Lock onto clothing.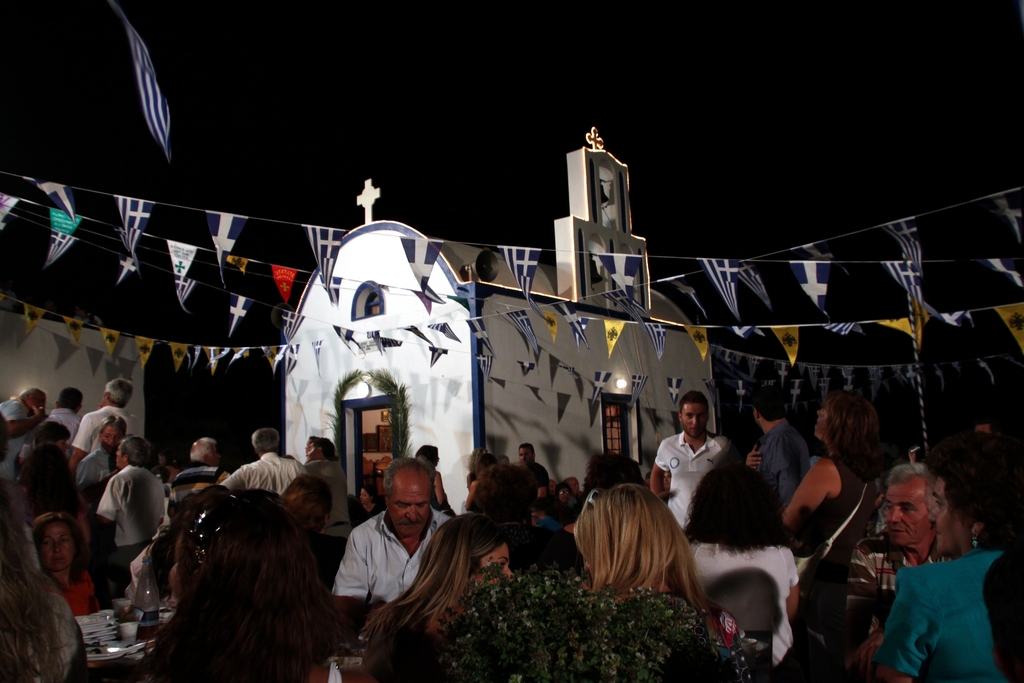
Locked: box(219, 454, 307, 492).
